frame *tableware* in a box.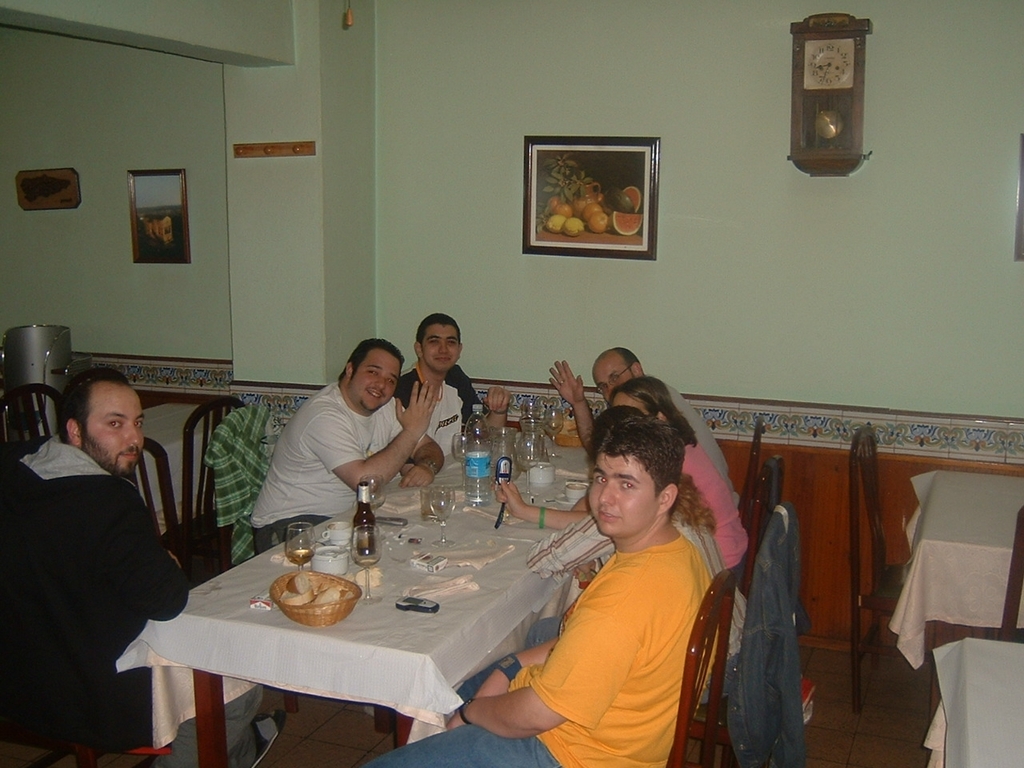
542/407/564/459.
